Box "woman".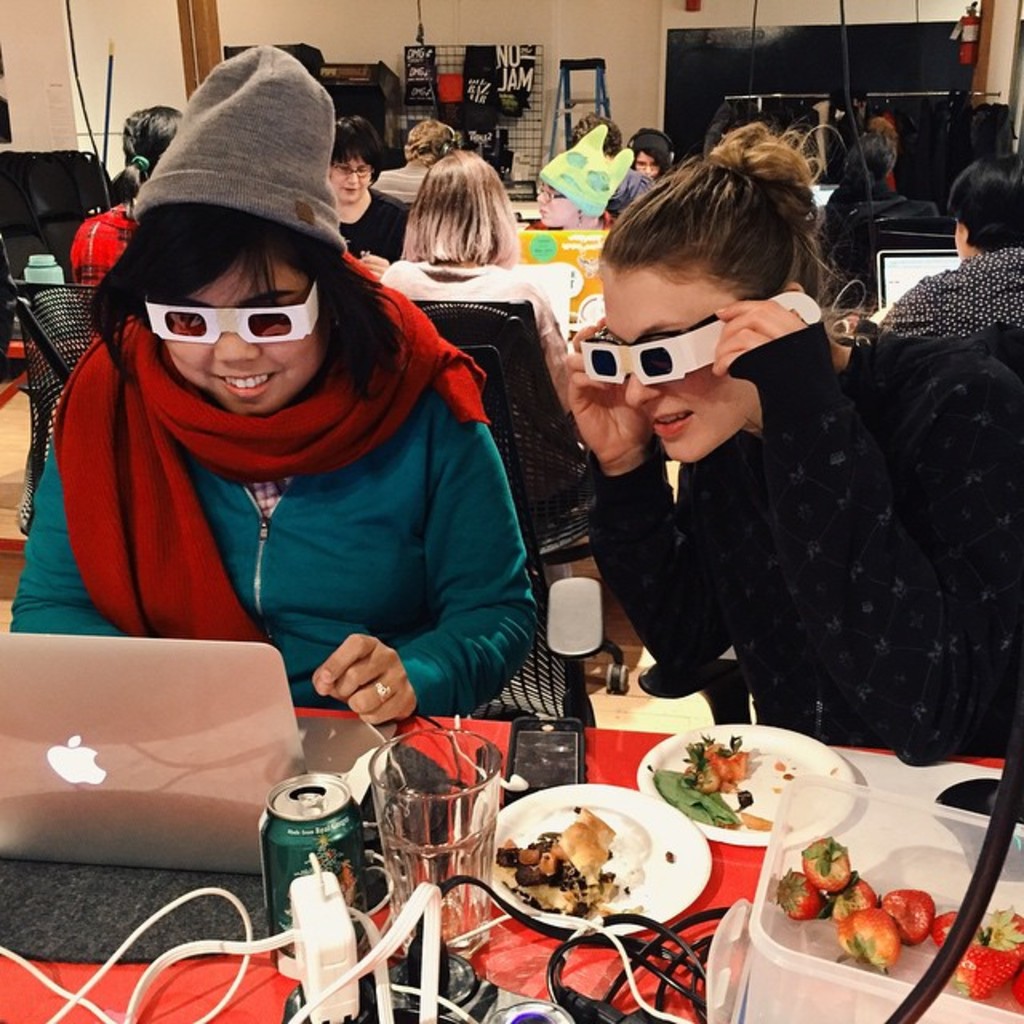
box=[373, 154, 590, 445].
